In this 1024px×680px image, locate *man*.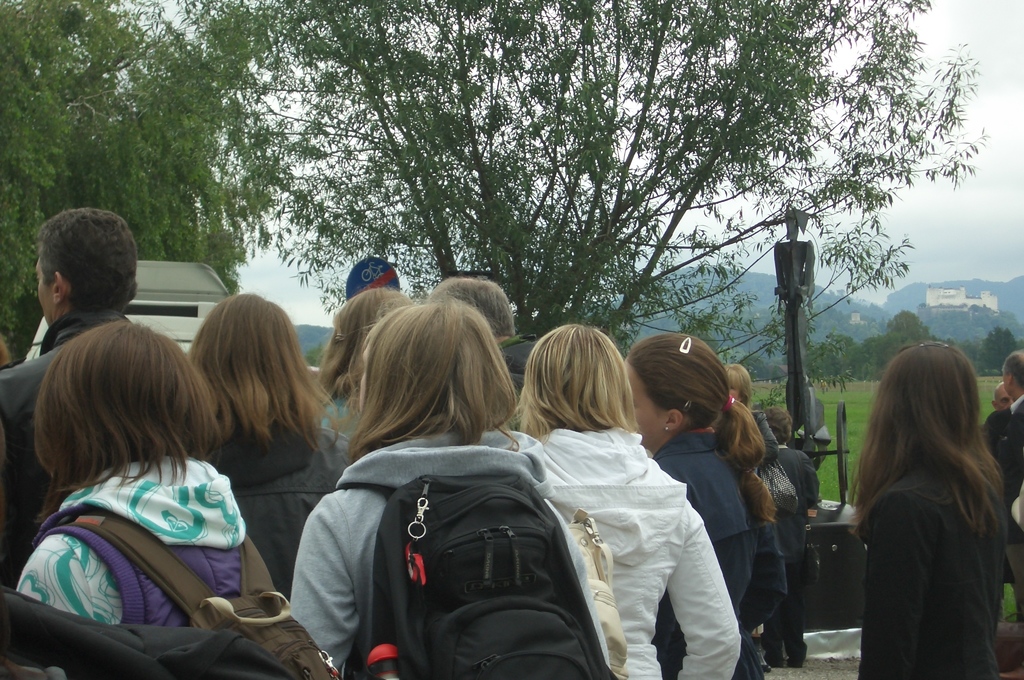
Bounding box: 995,346,1023,601.
